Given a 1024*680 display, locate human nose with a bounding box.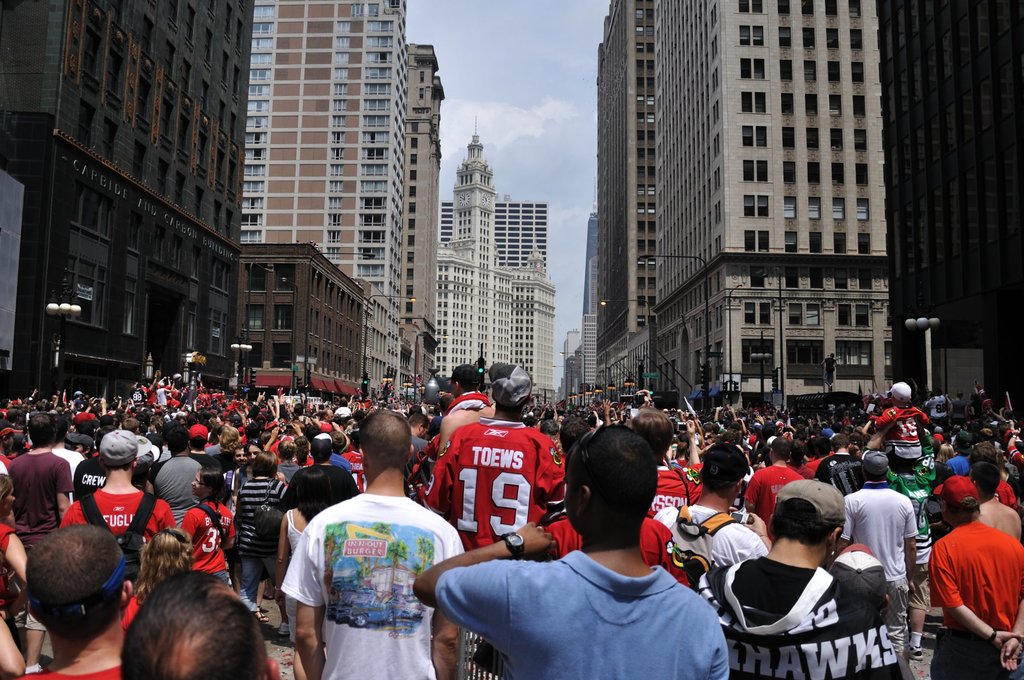
Located: [x1=12, y1=494, x2=16, y2=503].
